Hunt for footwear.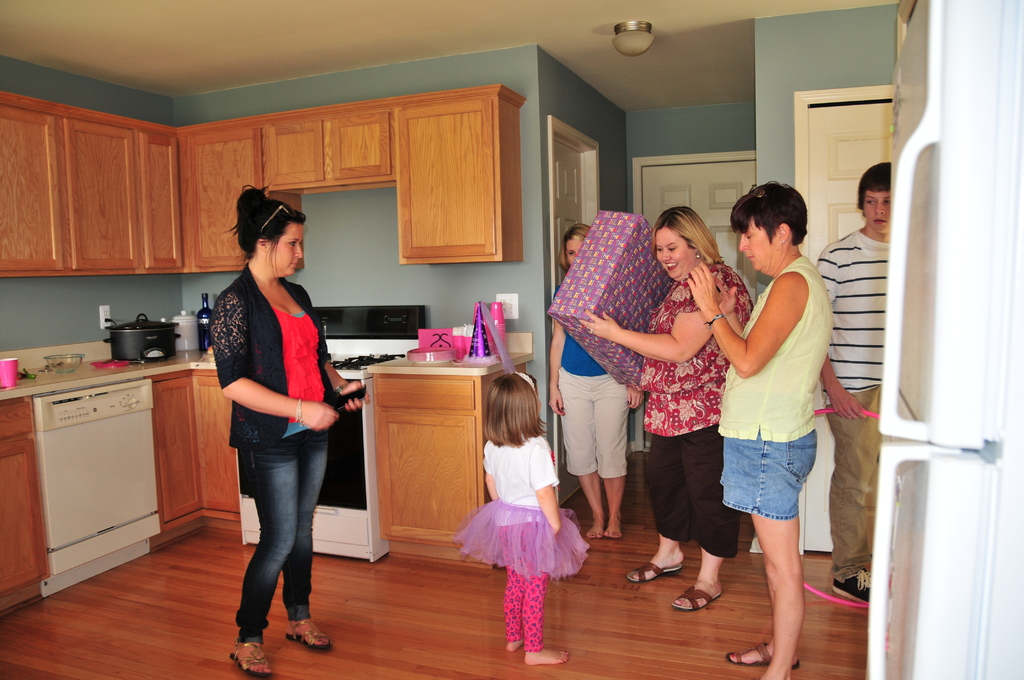
Hunted down at x1=668 y1=583 x2=725 y2=611.
